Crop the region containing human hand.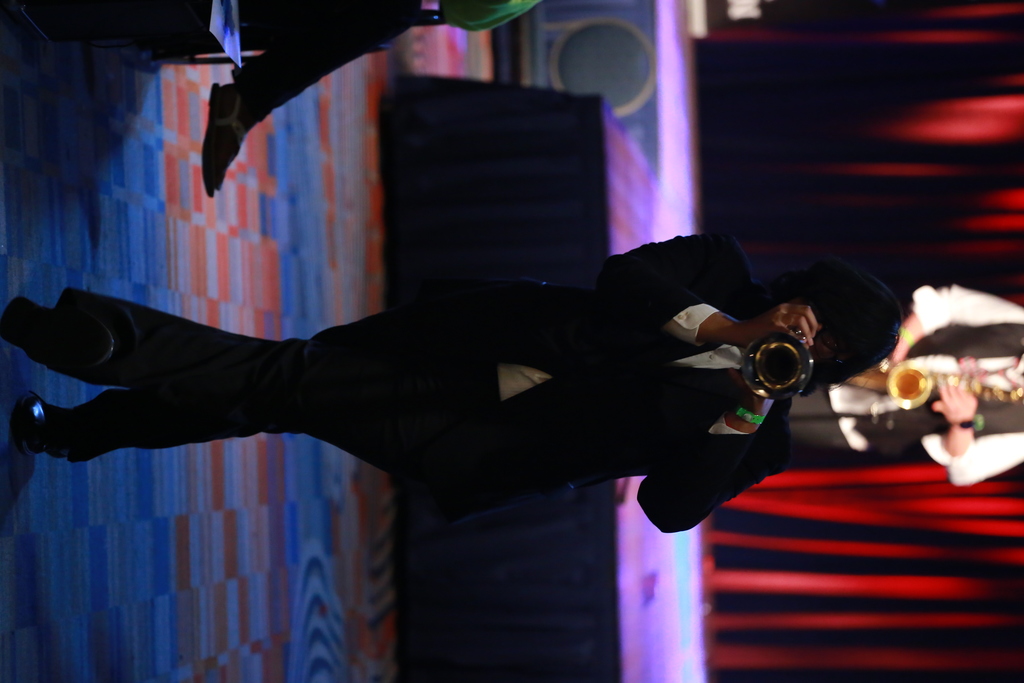
Crop region: [x1=932, y1=383, x2=978, y2=423].
